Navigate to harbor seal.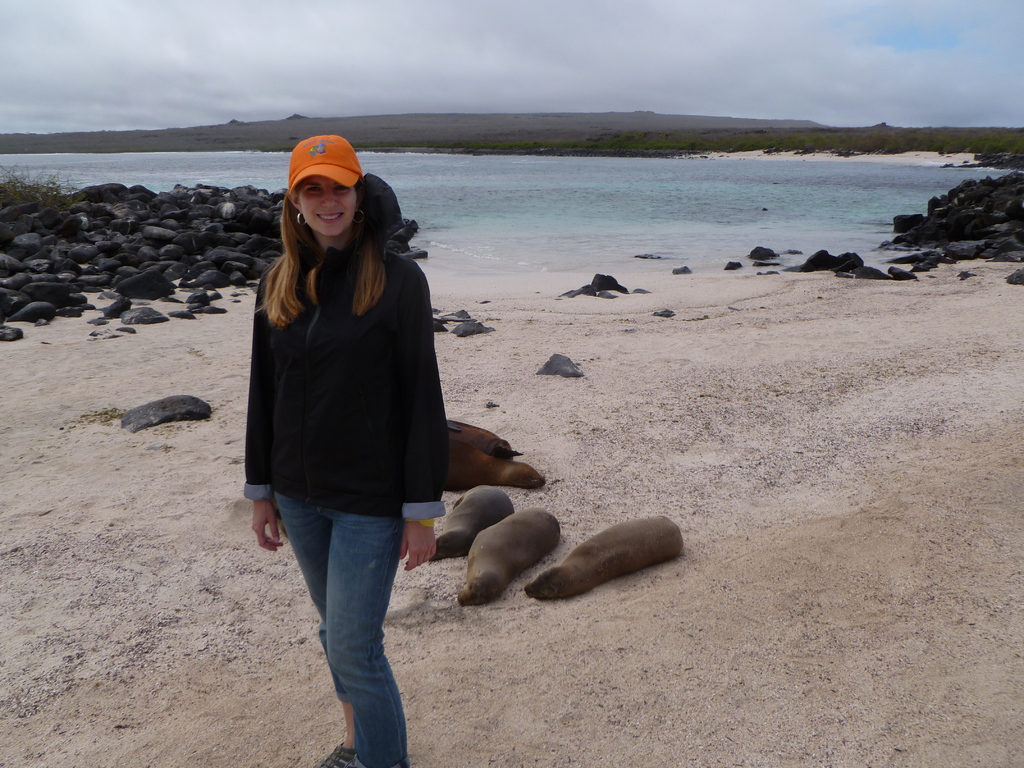
Navigation target: l=523, t=512, r=683, b=601.
